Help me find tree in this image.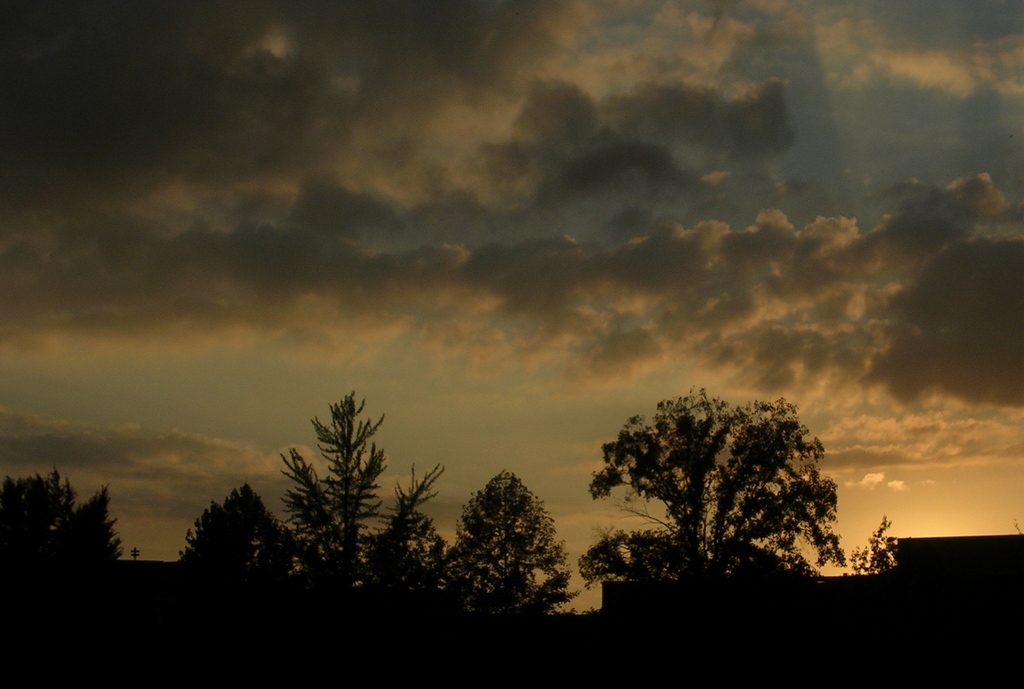
Found it: left=182, top=483, right=299, bottom=572.
